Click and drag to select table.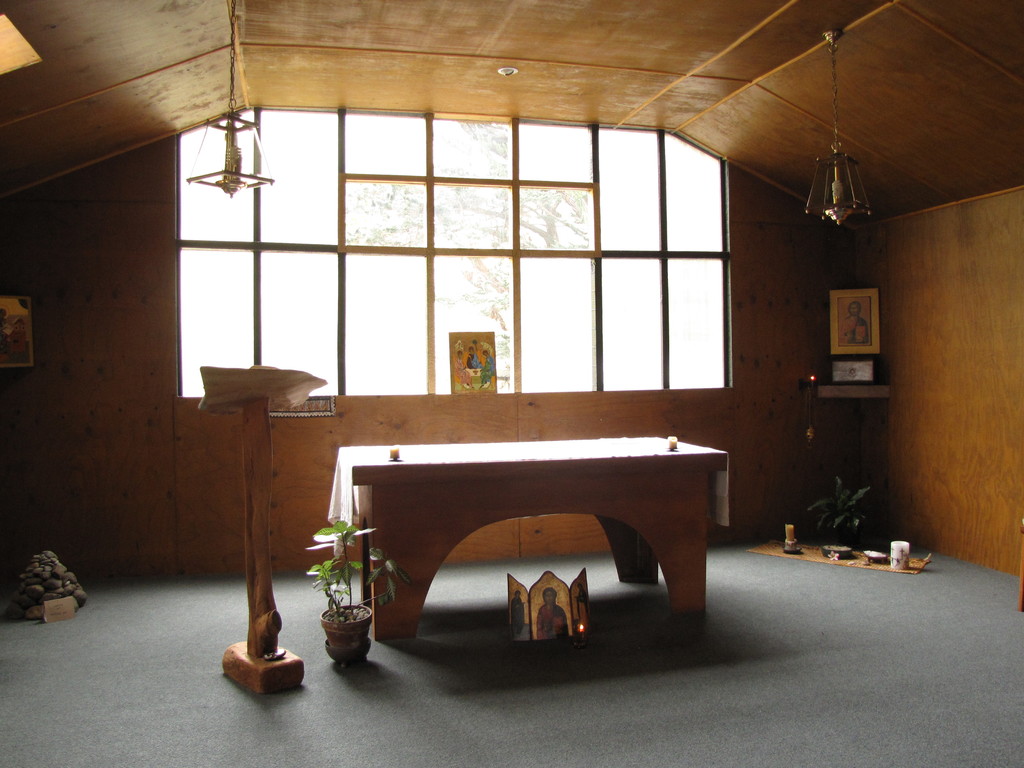
Selection: <region>346, 428, 732, 647</region>.
